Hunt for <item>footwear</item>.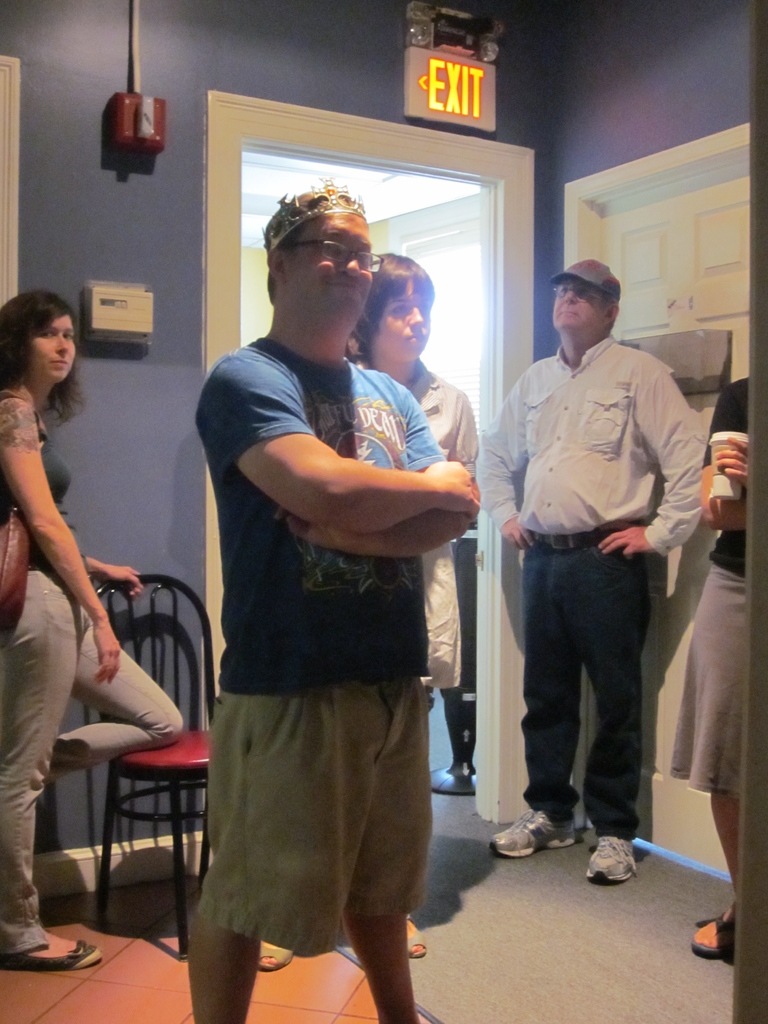
Hunted down at {"x1": 687, "y1": 899, "x2": 742, "y2": 963}.
